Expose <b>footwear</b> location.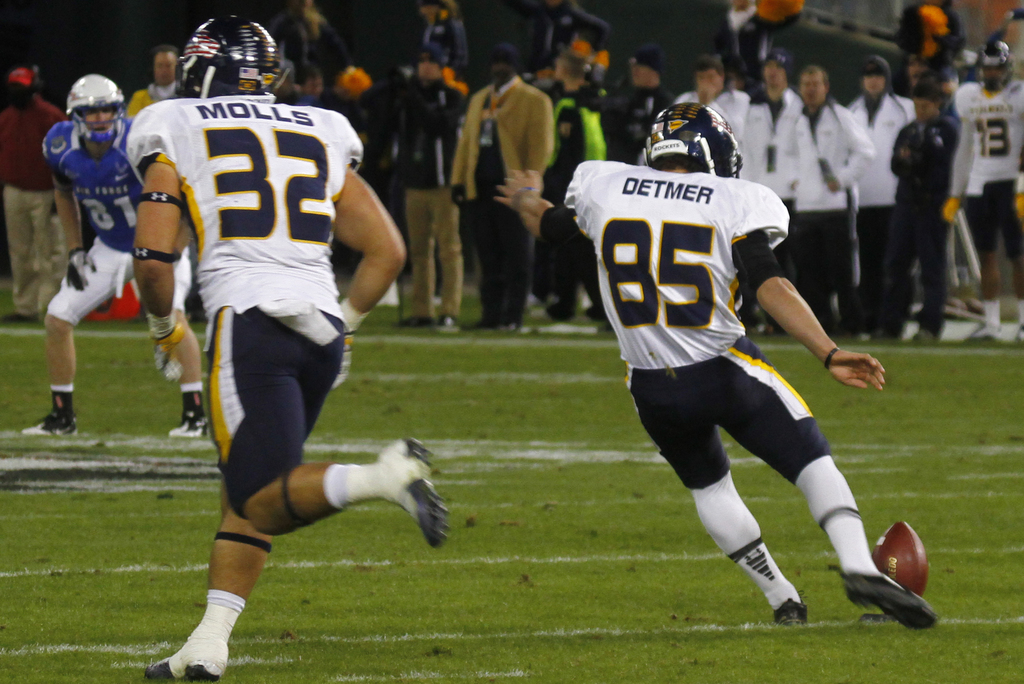
Exposed at BBox(141, 631, 228, 683).
